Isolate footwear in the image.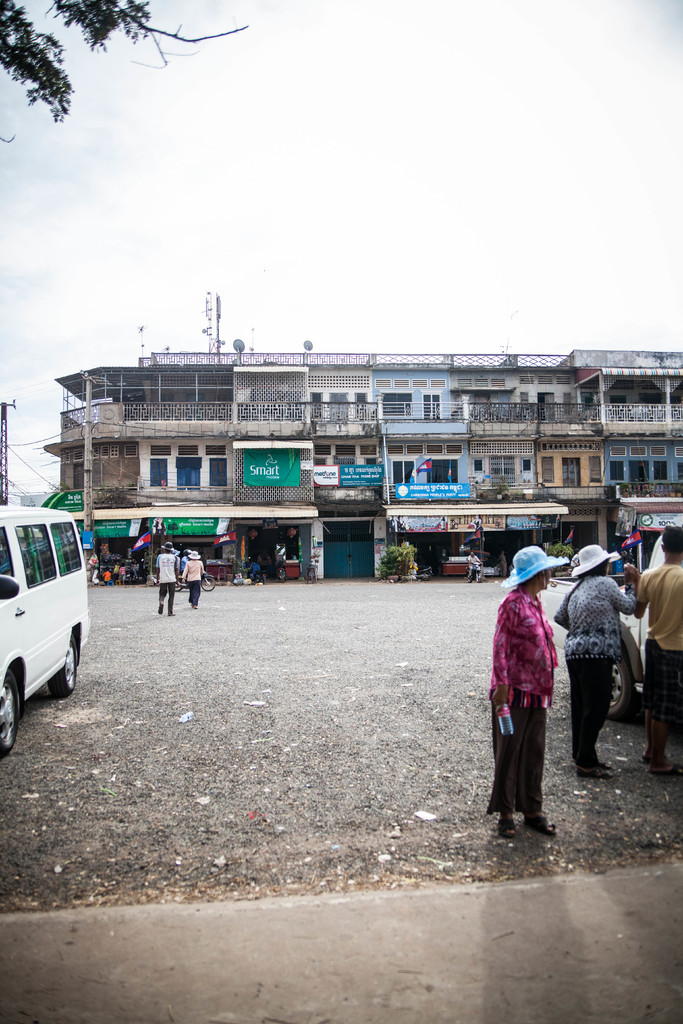
Isolated region: BBox(157, 602, 162, 609).
